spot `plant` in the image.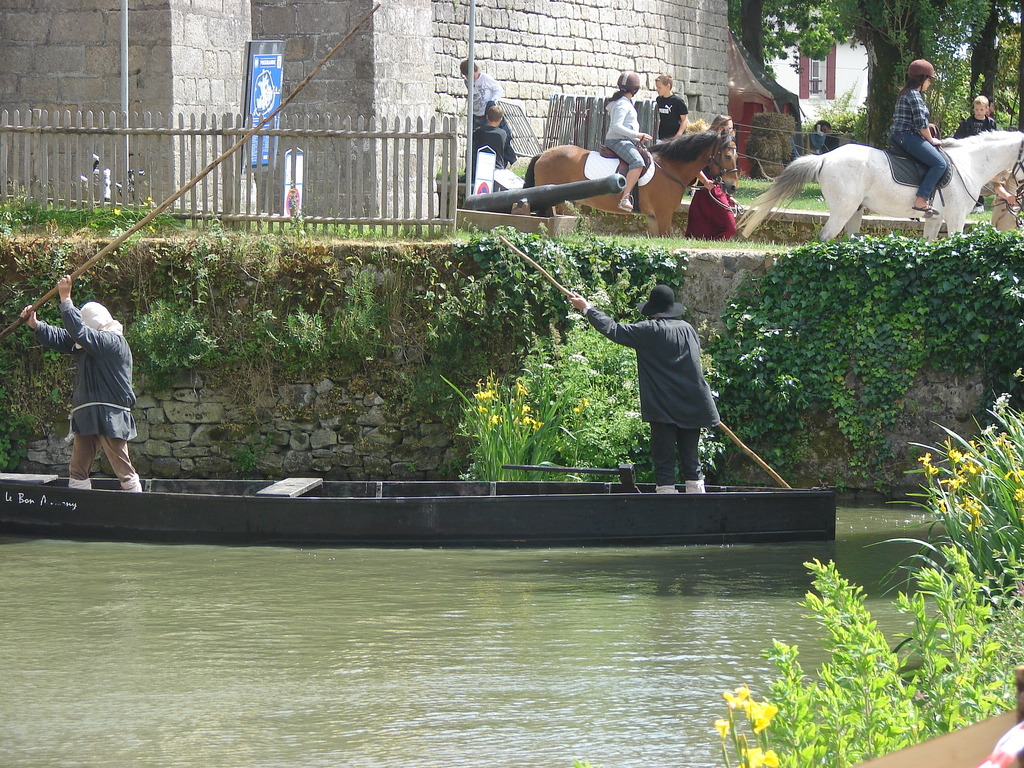
`plant` found at rect(342, 250, 389, 398).
